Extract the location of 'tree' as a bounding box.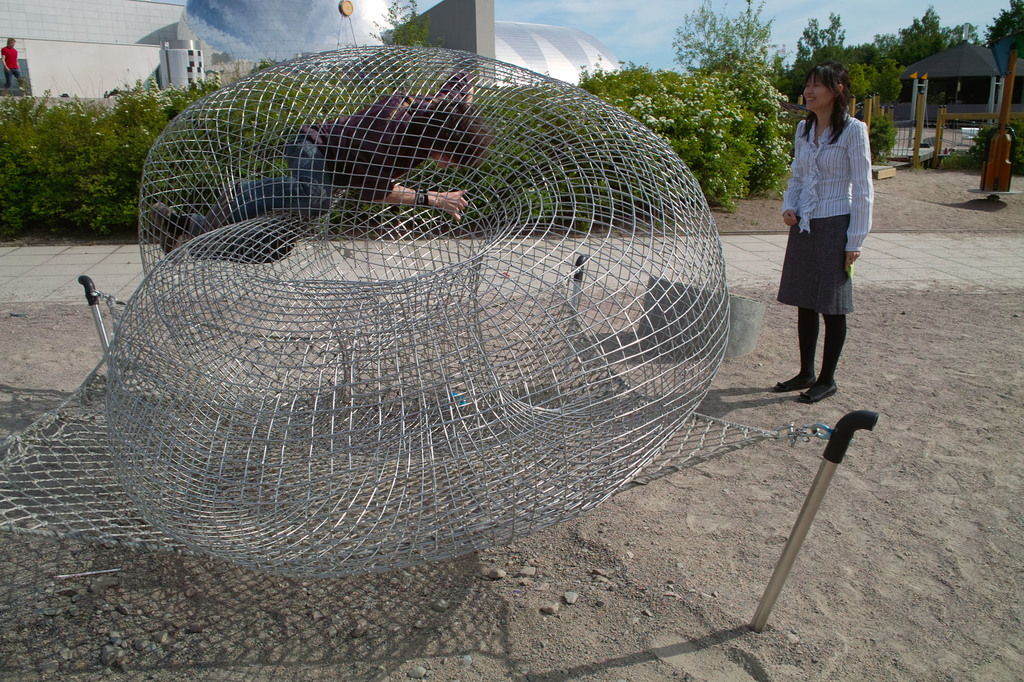
x1=986 y1=0 x2=1023 y2=50.
